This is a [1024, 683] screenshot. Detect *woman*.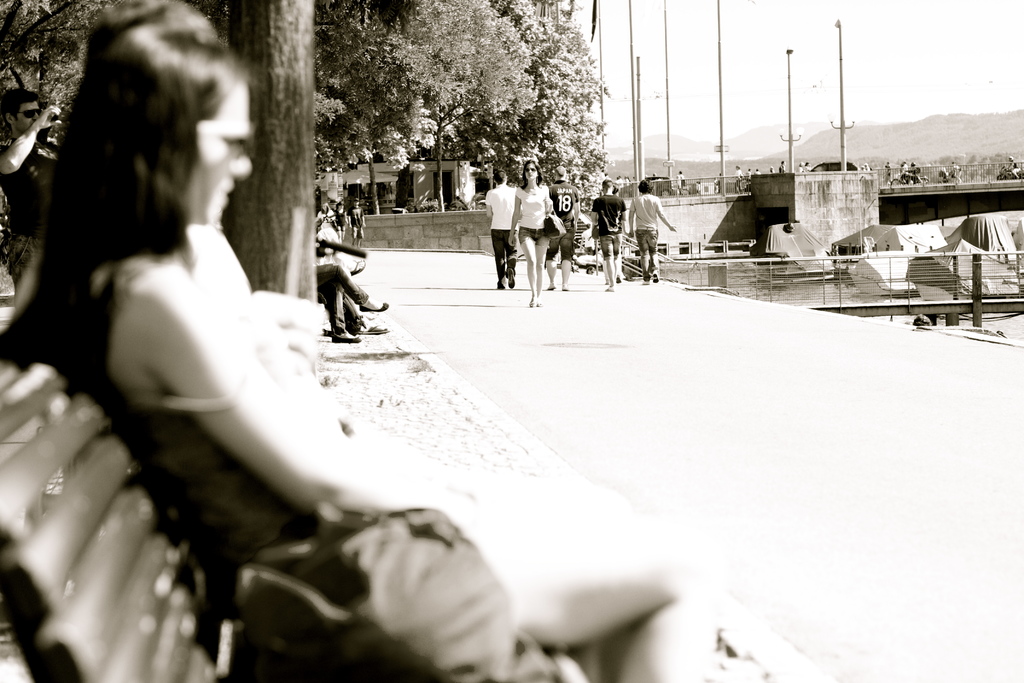
509 160 561 314.
